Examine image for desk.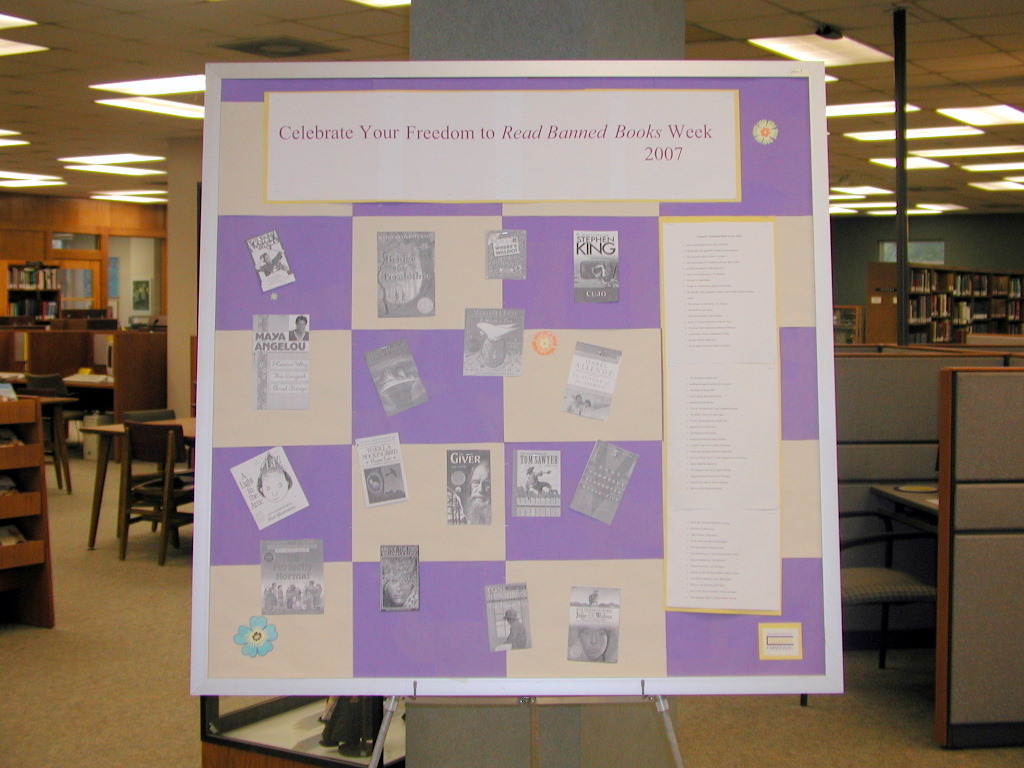
Examination result: (198,683,472,767).
